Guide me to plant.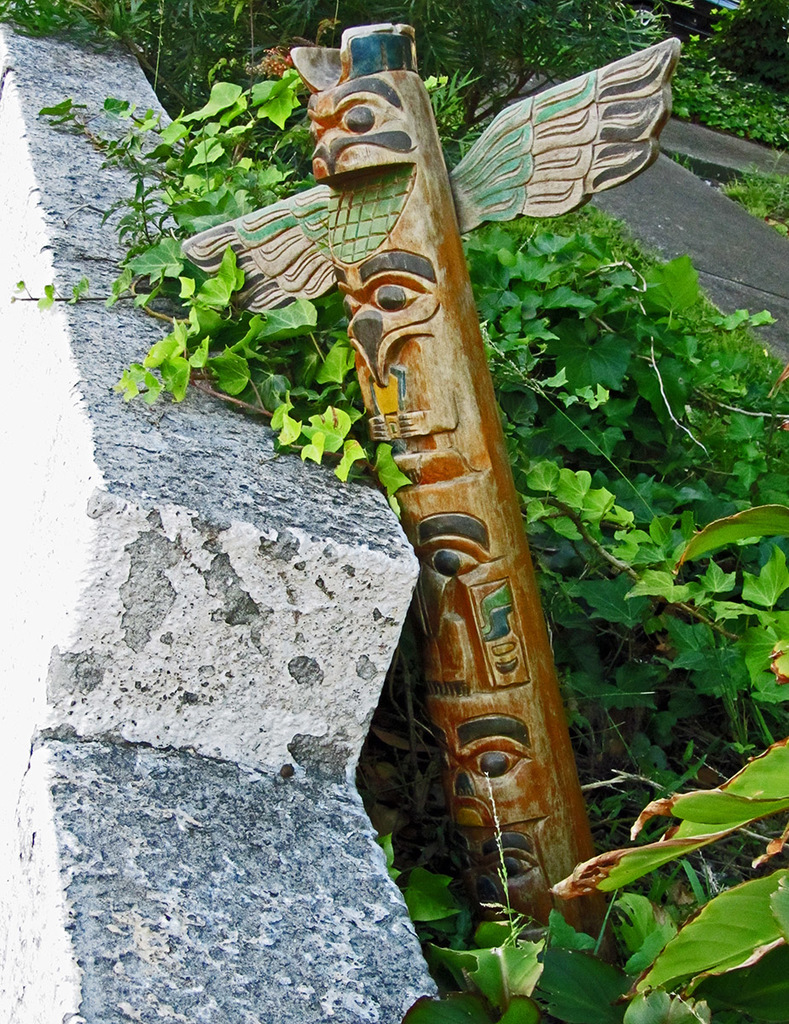
Guidance: pyautogui.locateOnScreen(73, 0, 740, 995).
